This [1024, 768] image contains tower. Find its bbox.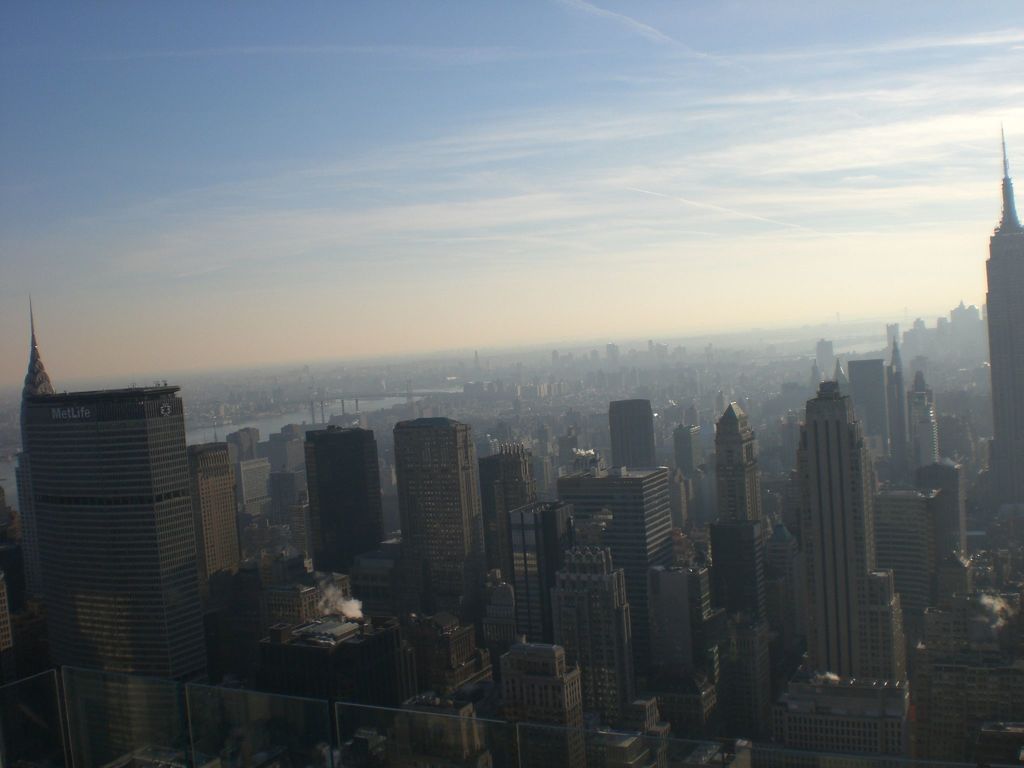
Rect(548, 549, 634, 721).
